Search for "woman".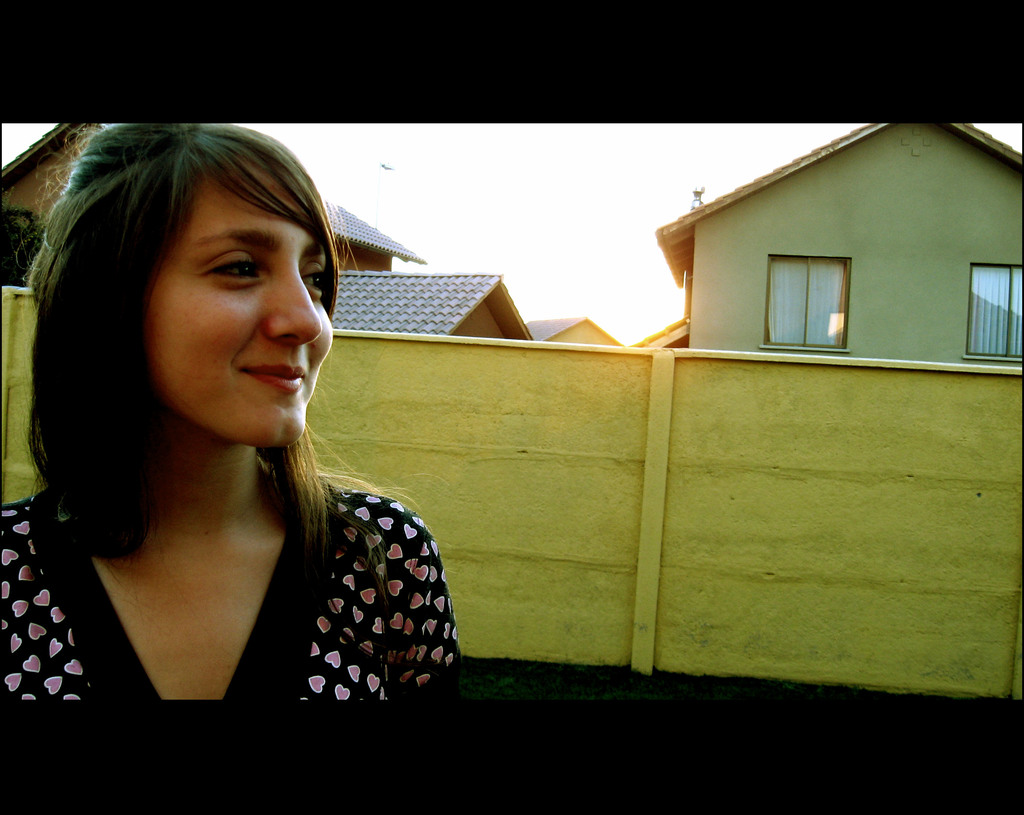
Found at 84 185 468 736.
